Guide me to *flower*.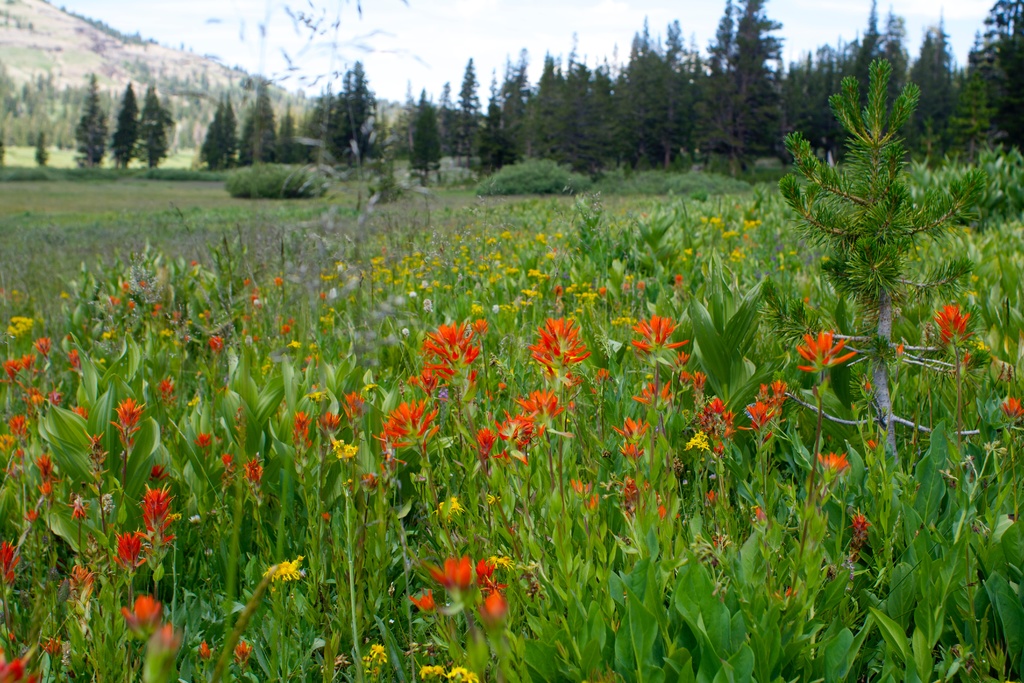
Guidance: Rect(894, 342, 906, 368).
